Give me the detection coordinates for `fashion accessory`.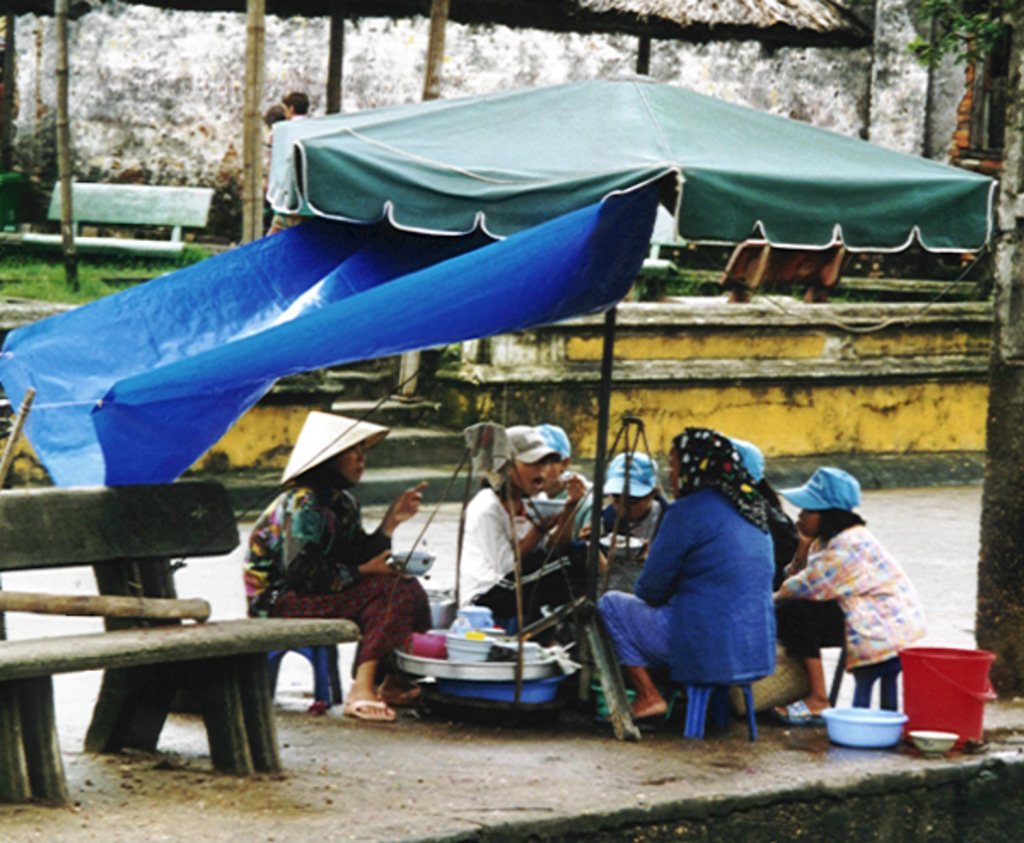
left=782, top=466, right=858, bottom=510.
